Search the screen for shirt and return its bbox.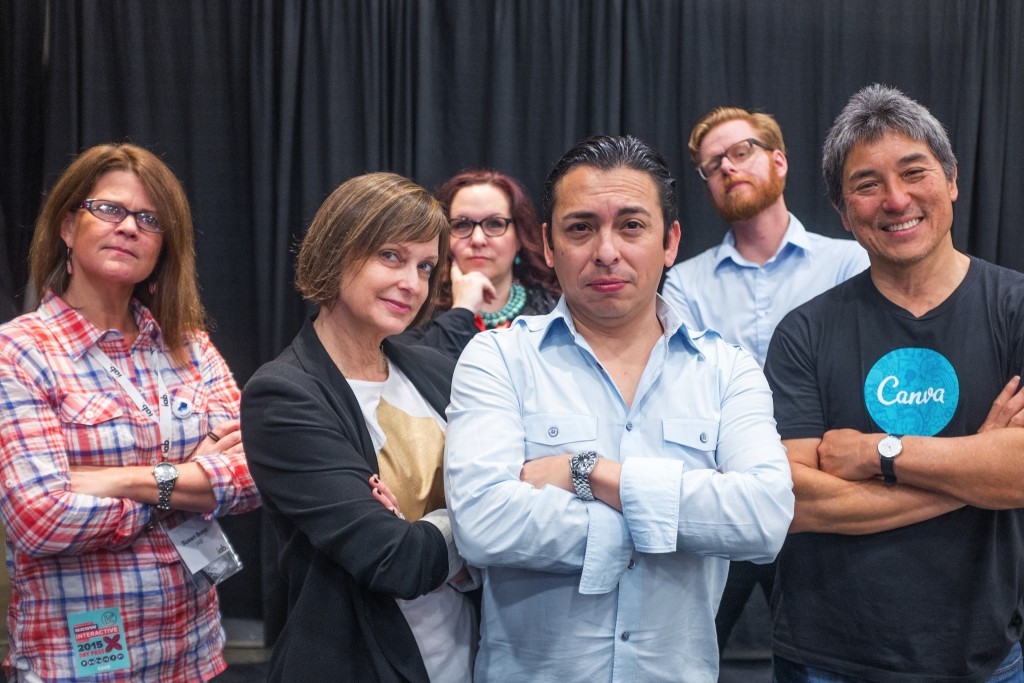
Found: detection(659, 210, 870, 365).
